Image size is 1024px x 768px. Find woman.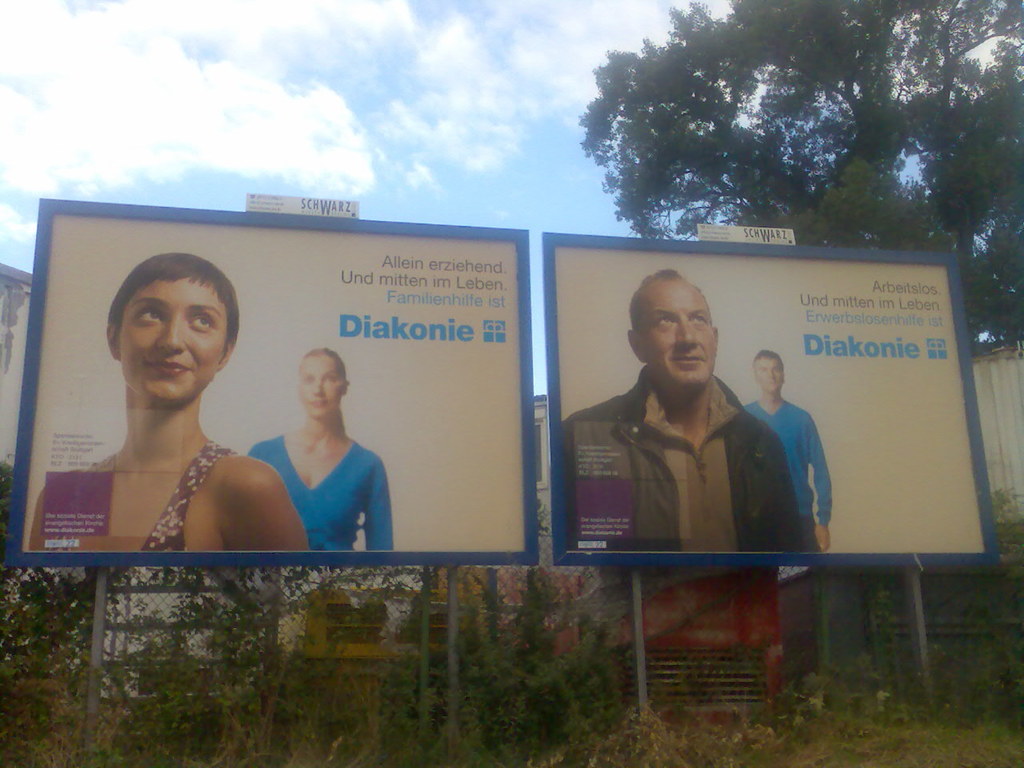
x1=247, y1=346, x2=397, y2=551.
